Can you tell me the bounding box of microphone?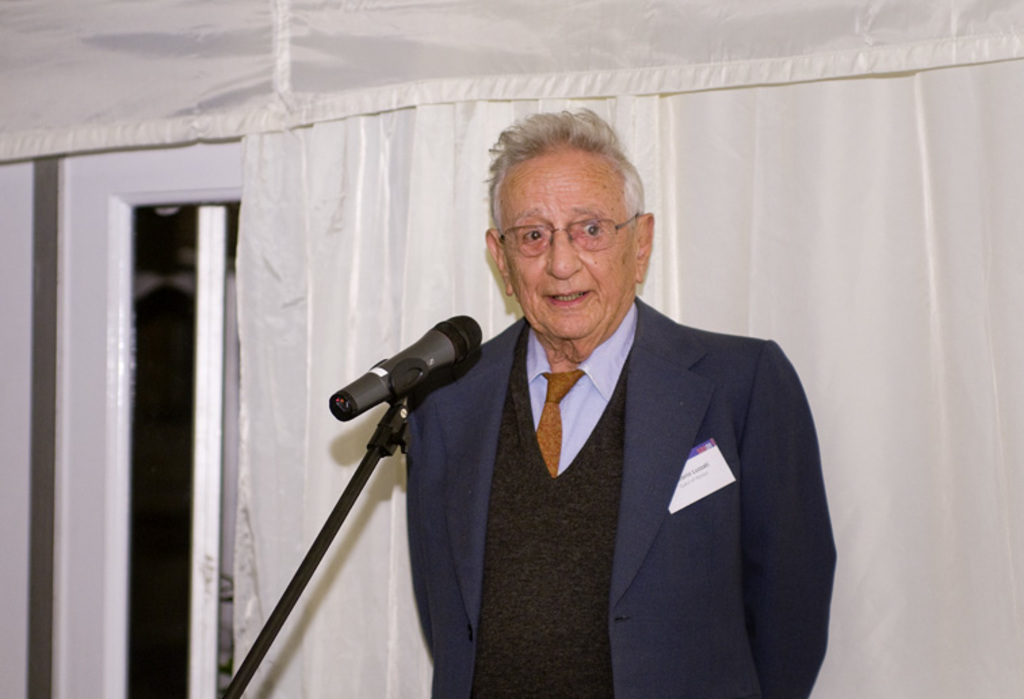
pyautogui.locateOnScreen(325, 309, 498, 421).
